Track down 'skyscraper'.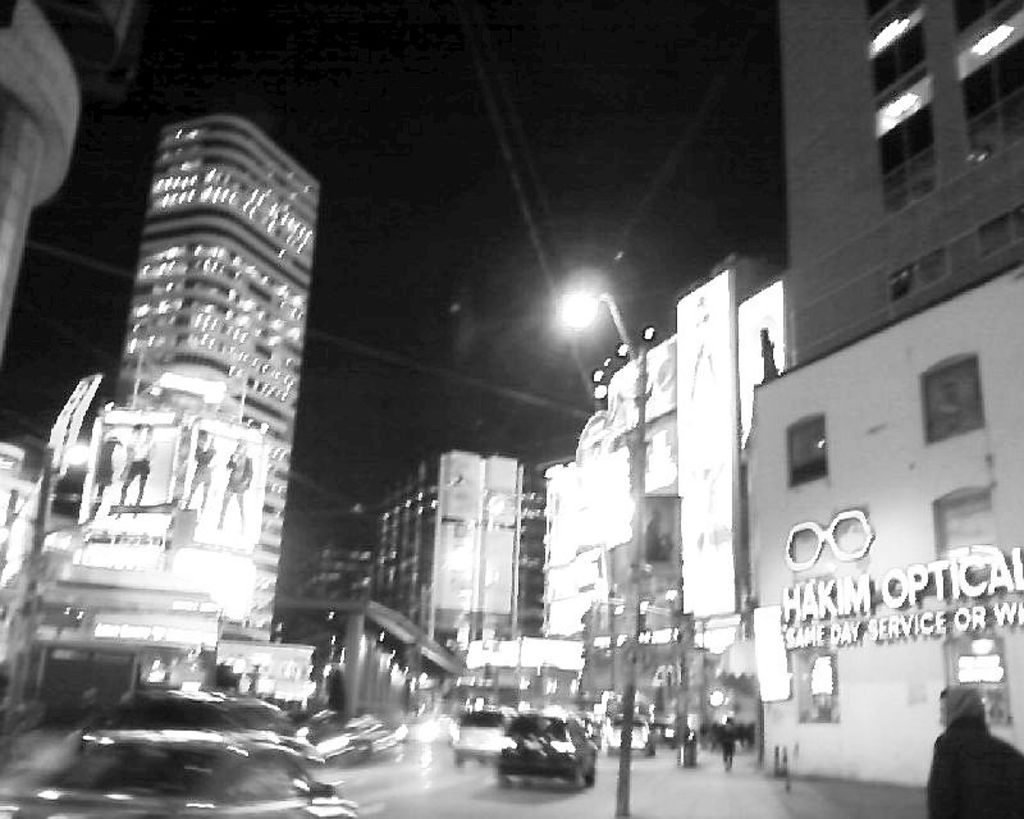
Tracked to bbox(347, 443, 532, 713).
